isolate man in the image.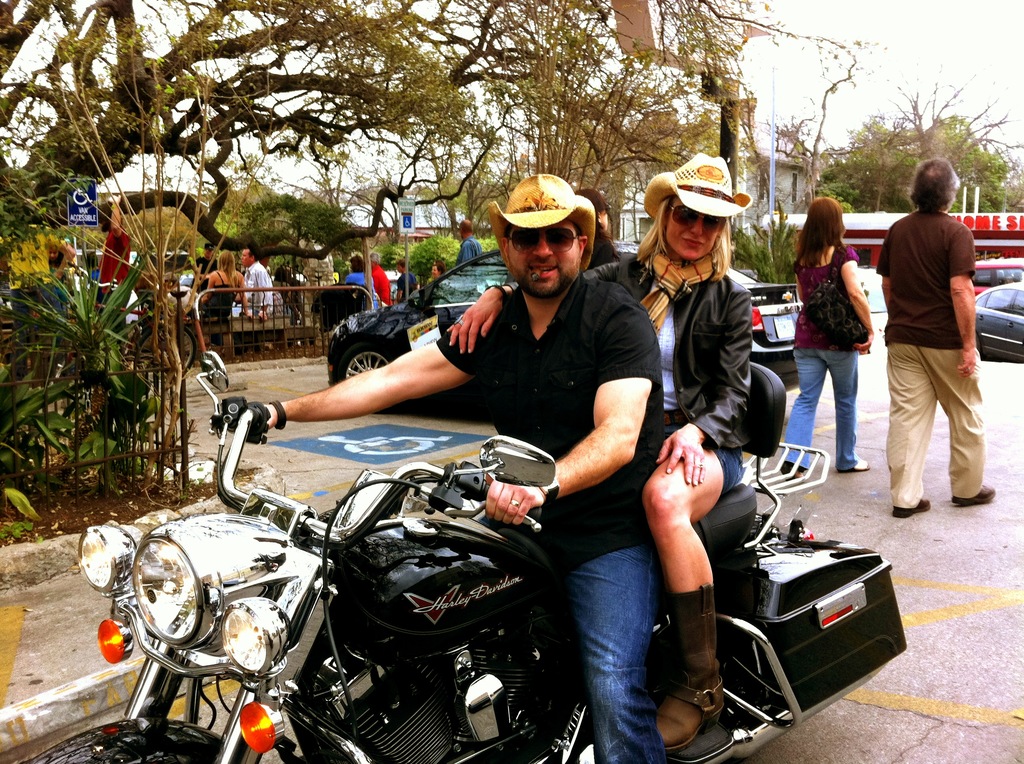
Isolated region: left=241, top=246, right=271, bottom=320.
